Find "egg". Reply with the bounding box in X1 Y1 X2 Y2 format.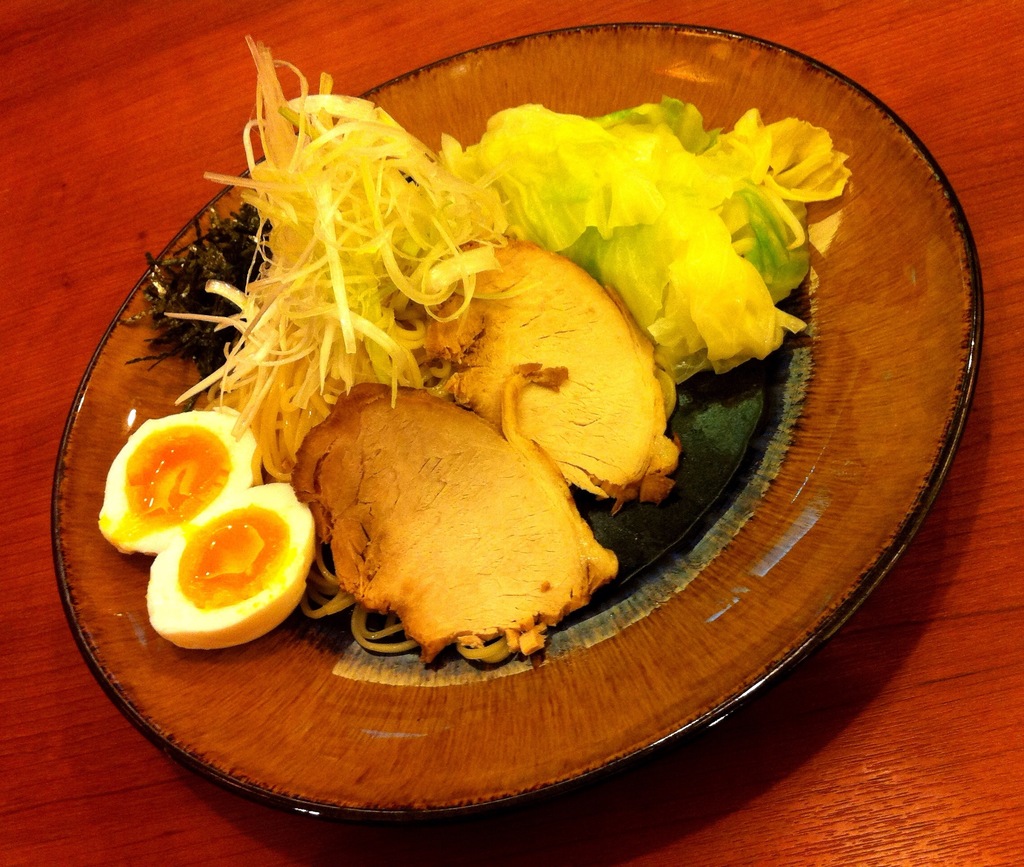
95 406 318 649.
